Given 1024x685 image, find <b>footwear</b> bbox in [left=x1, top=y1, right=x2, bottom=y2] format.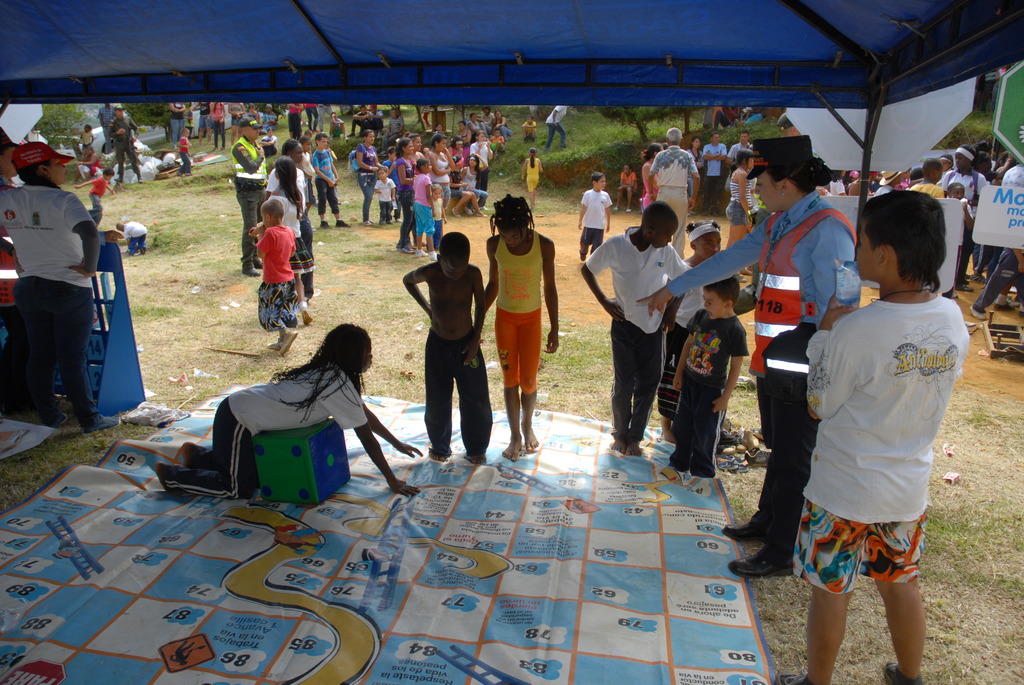
[left=394, top=244, right=413, bottom=251].
